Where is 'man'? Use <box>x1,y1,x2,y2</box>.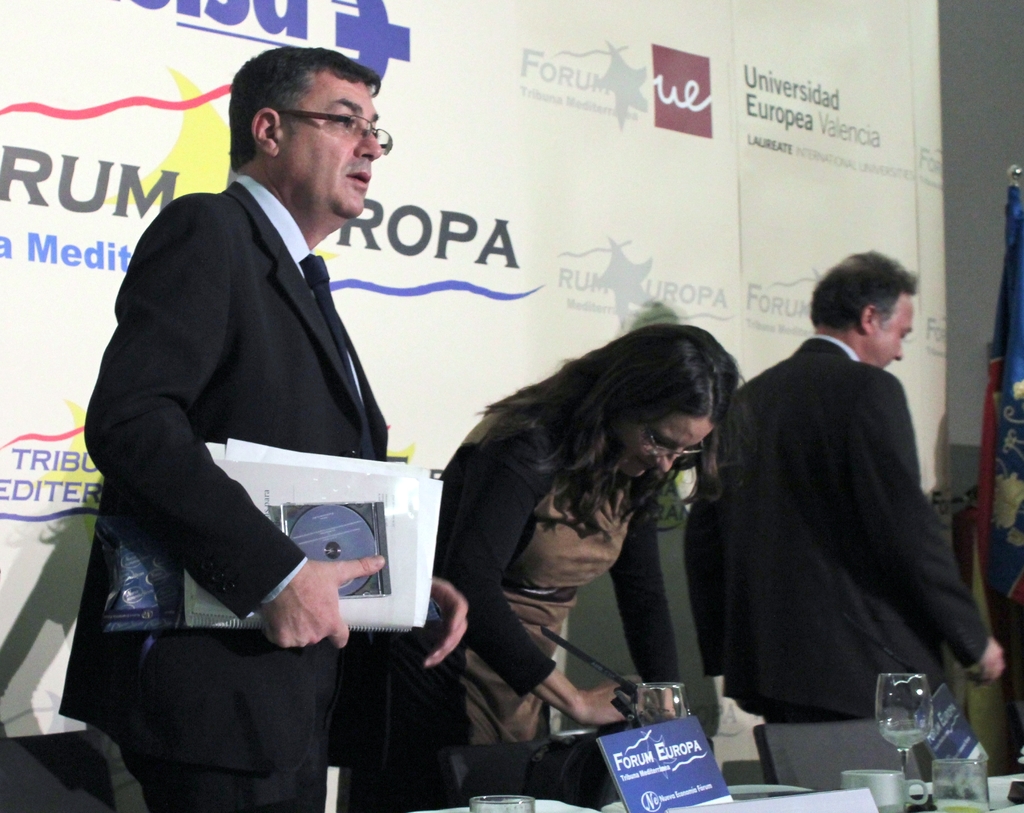
<box>57,51,470,812</box>.
